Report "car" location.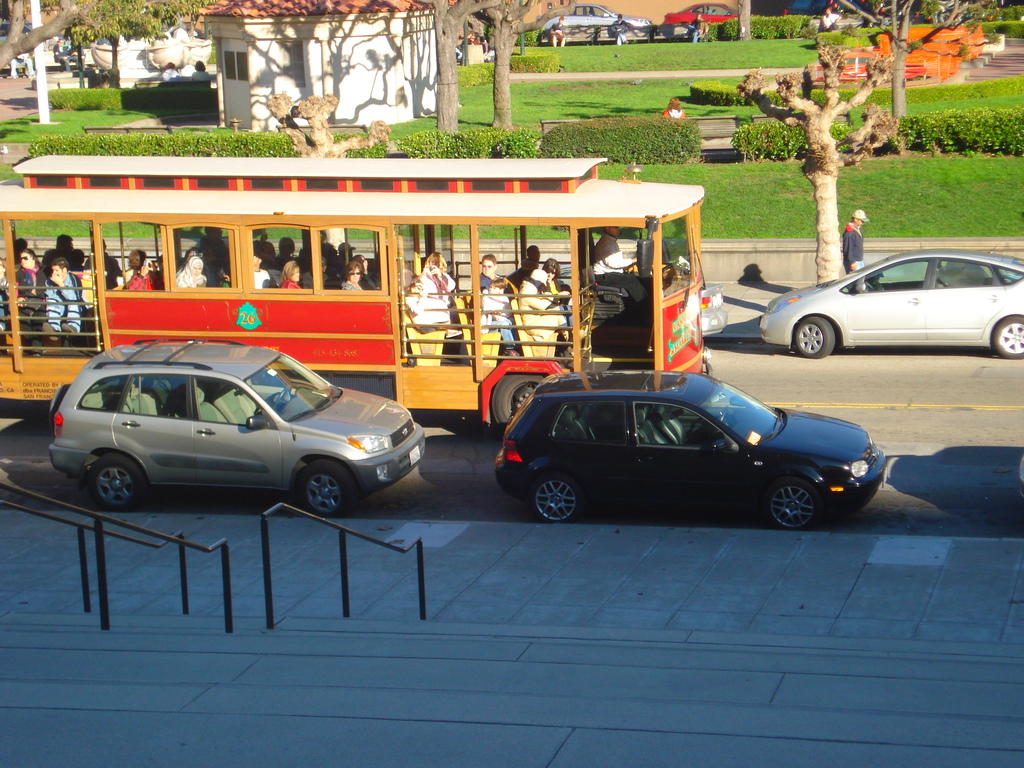
Report: bbox=(758, 243, 1023, 359).
